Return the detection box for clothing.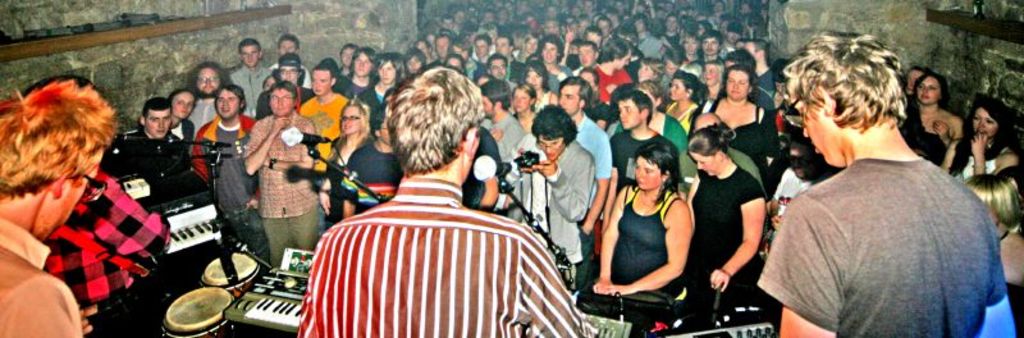
248,108,323,270.
